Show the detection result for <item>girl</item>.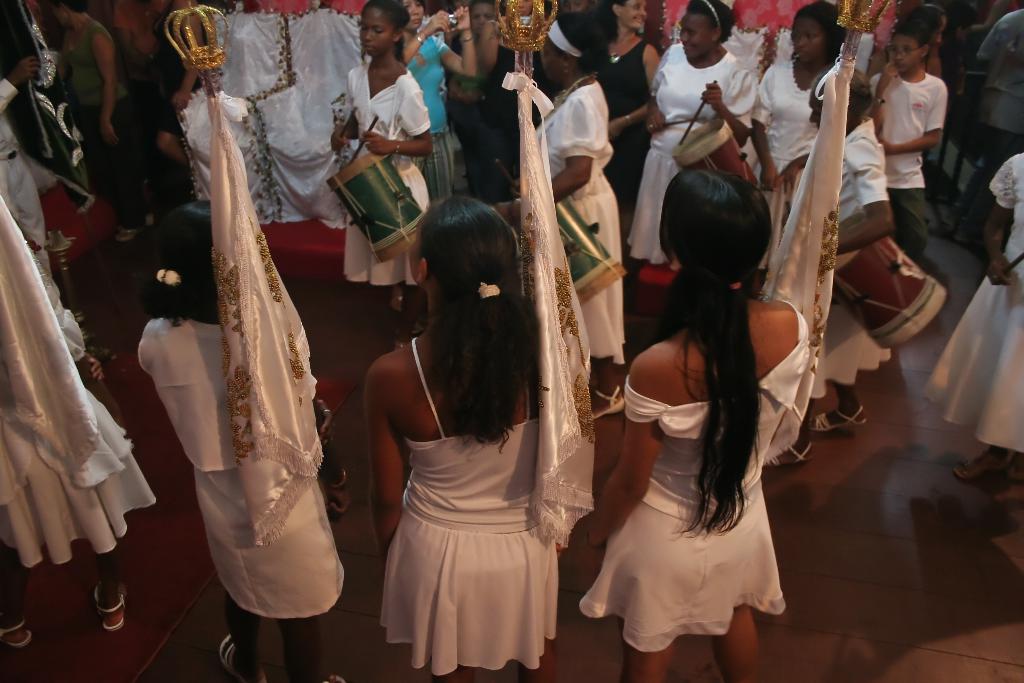
<region>579, 0, 659, 244</region>.
